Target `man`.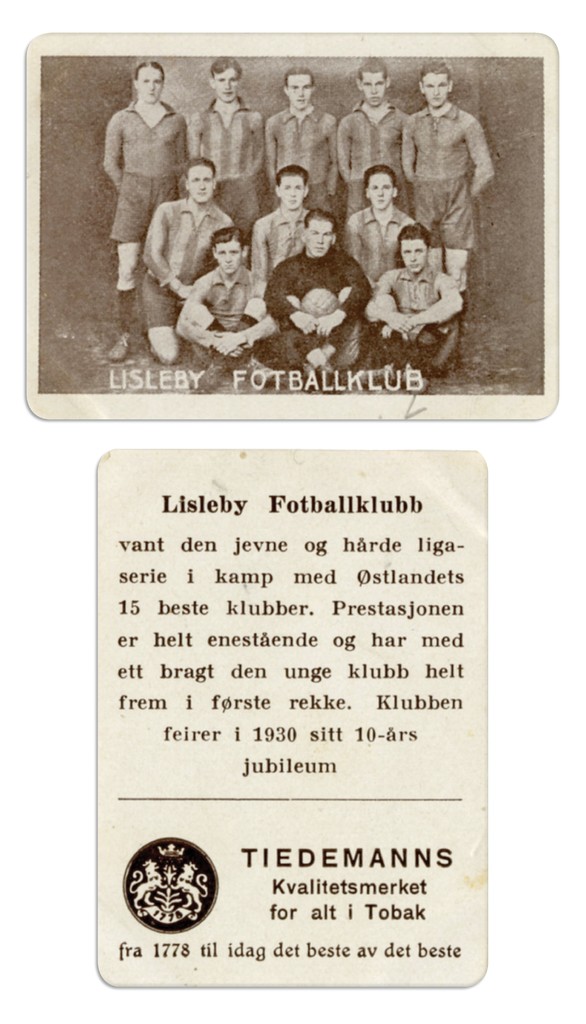
Target region: bbox=[403, 61, 504, 264].
